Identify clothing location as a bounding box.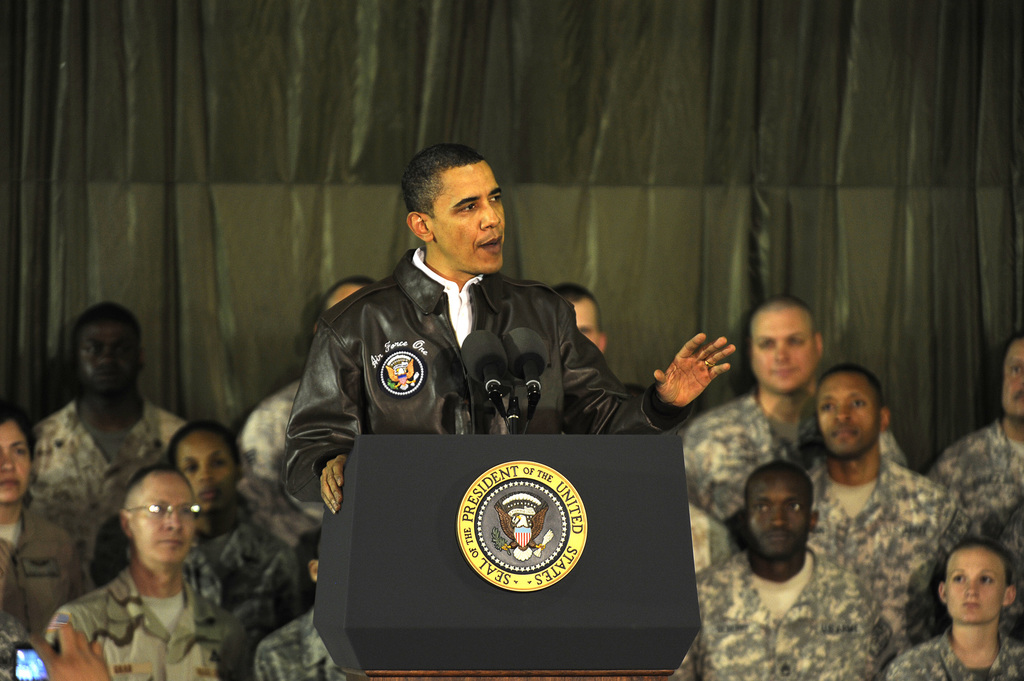
{"x1": 929, "y1": 415, "x2": 1023, "y2": 572}.
